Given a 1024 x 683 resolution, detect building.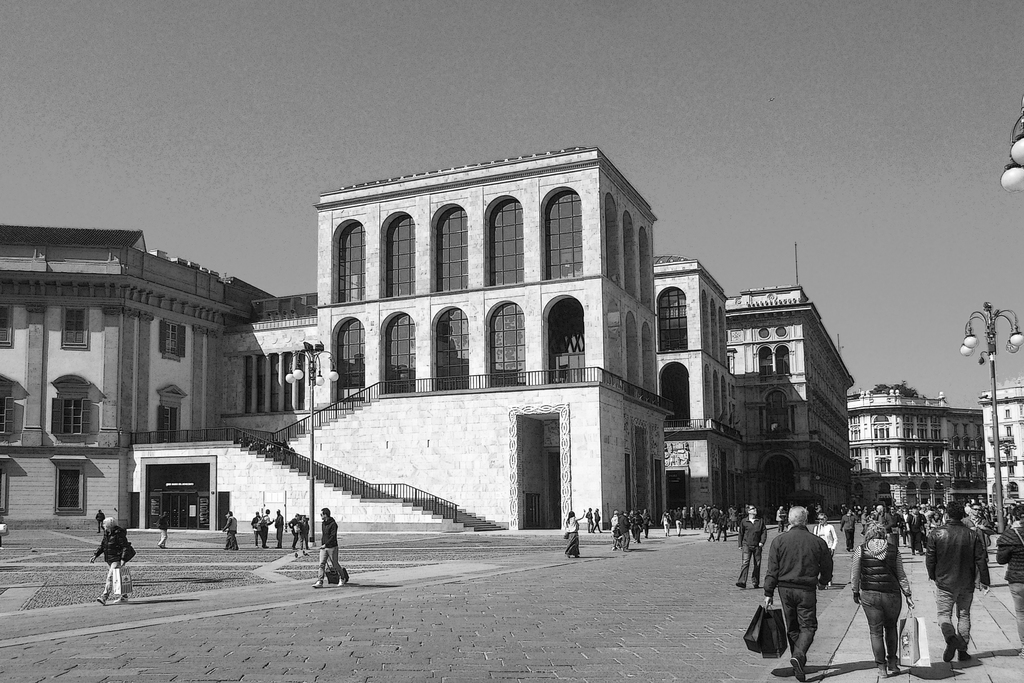
[0, 230, 326, 516].
